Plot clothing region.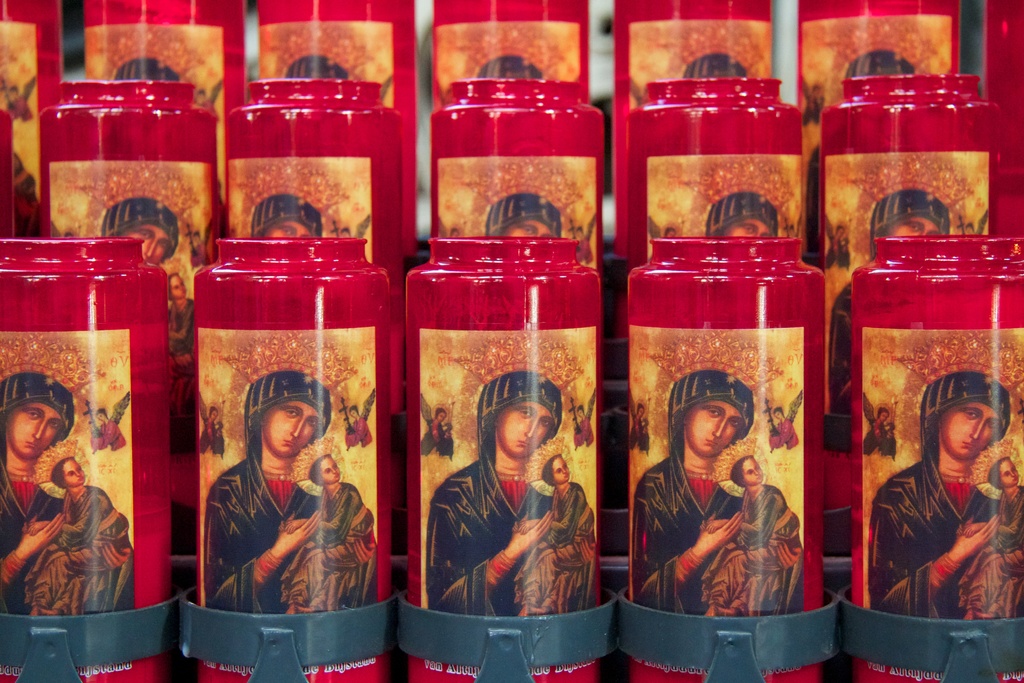
Plotted at 90 410 118 452.
